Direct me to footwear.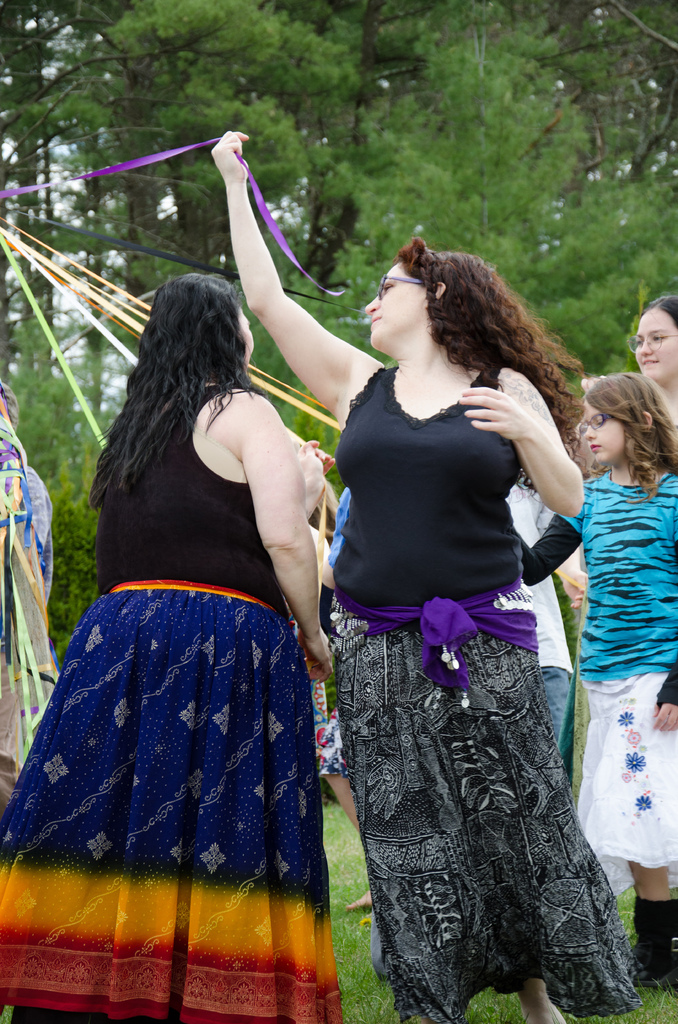
Direction: 629/895/677/996.
